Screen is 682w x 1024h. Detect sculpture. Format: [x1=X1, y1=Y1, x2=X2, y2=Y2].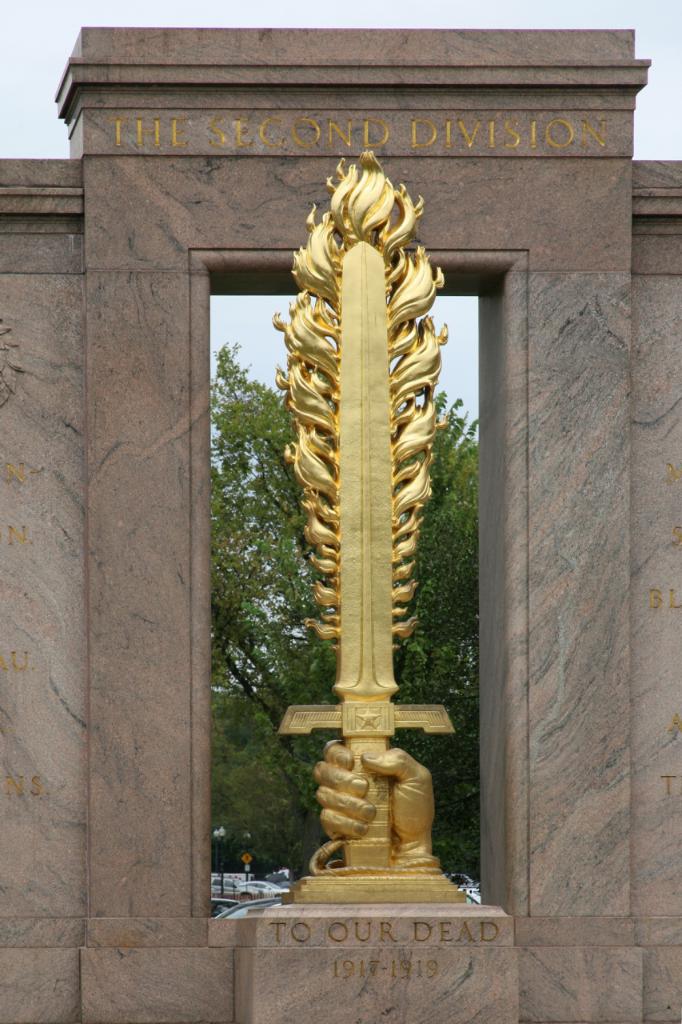
[x1=266, y1=152, x2=492, y2=898].
